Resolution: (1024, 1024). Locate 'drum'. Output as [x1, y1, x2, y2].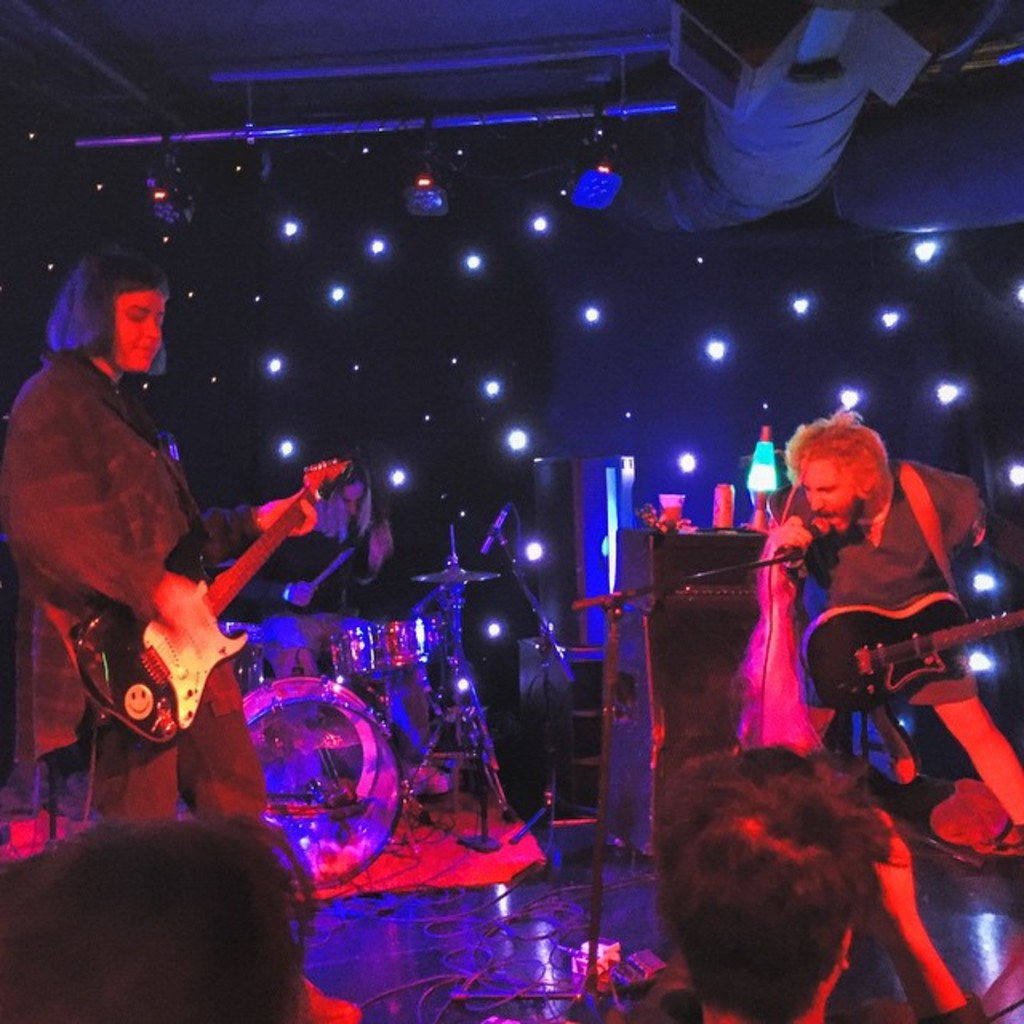
[222, 621, 264, 698].
